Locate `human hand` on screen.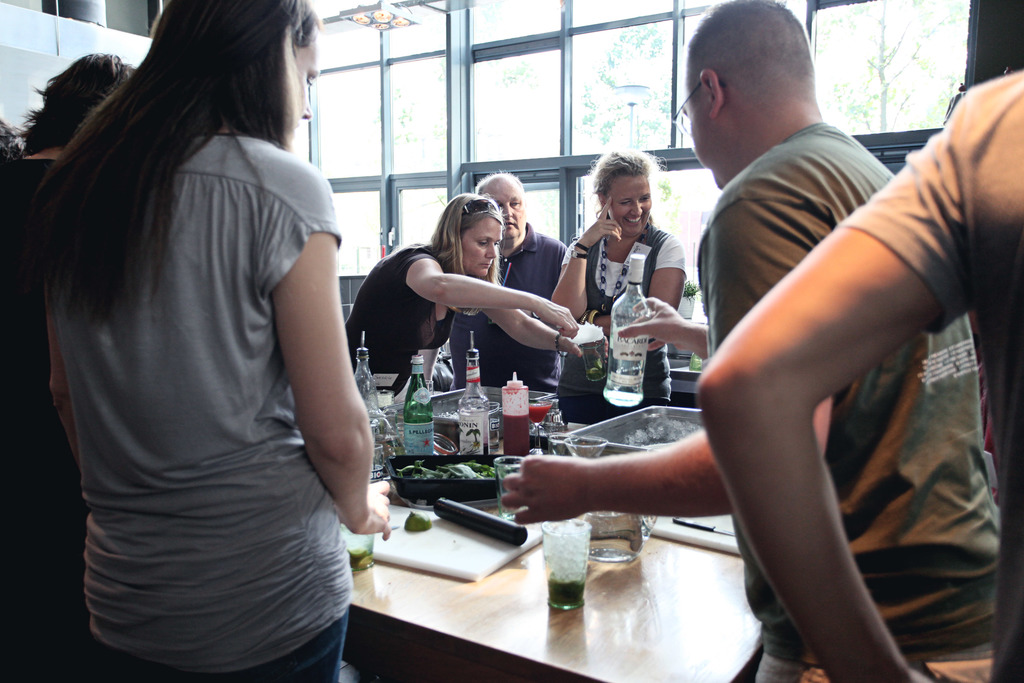
On screen at bbox=(335, 478, 392, 542).
